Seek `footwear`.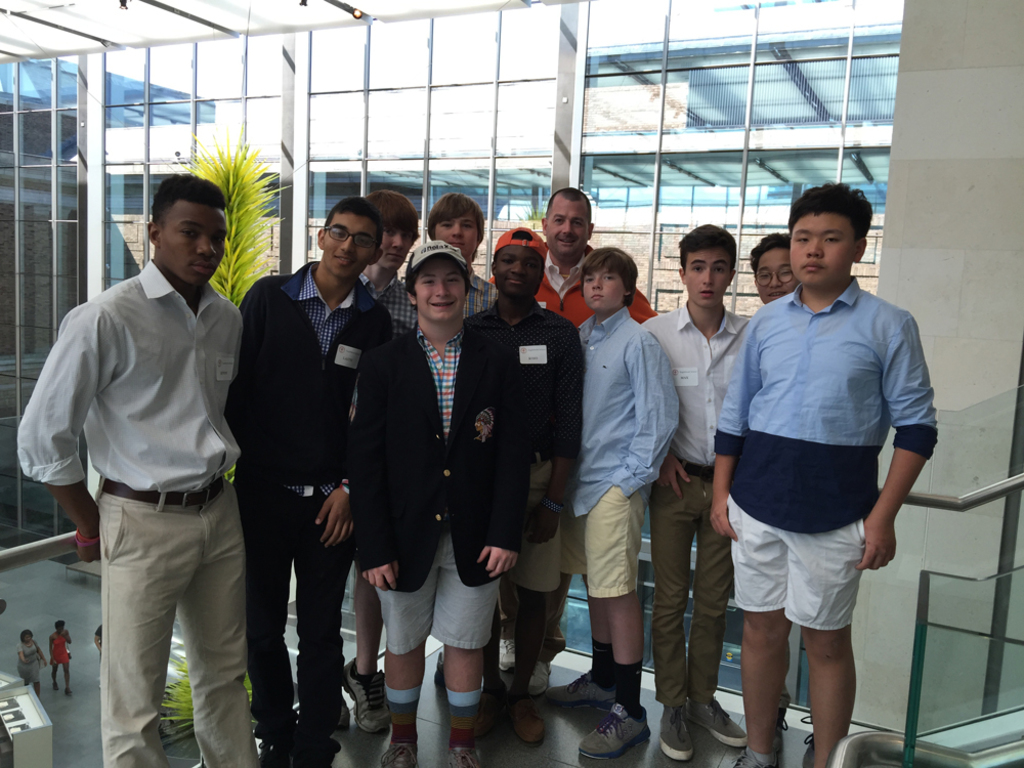
(382,740,420,767).
